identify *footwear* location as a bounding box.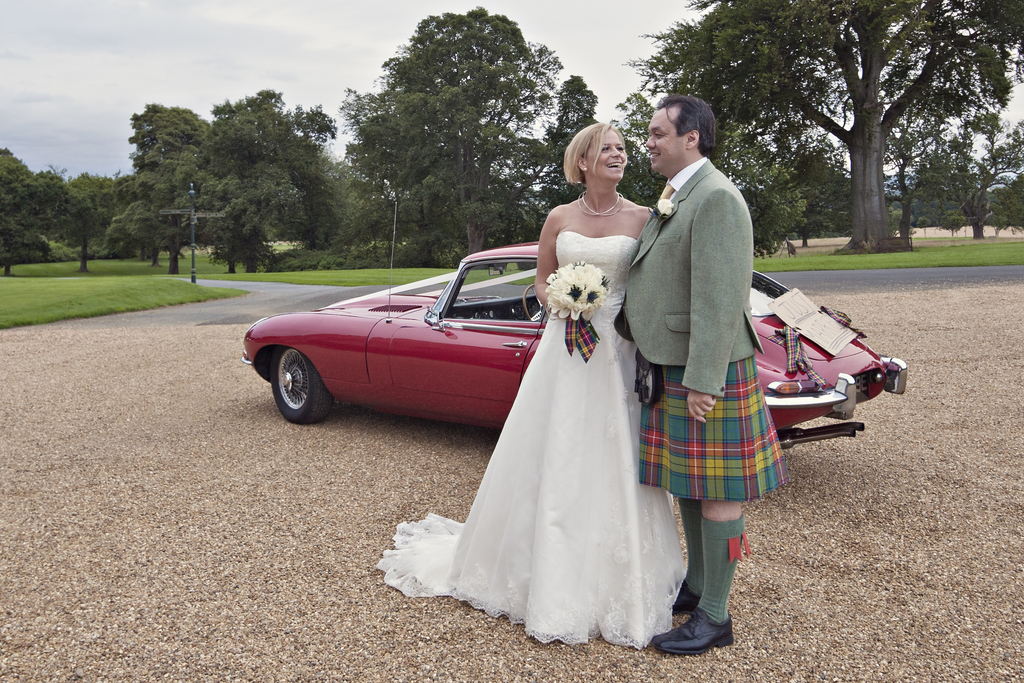
649, 605, 733, 658.
